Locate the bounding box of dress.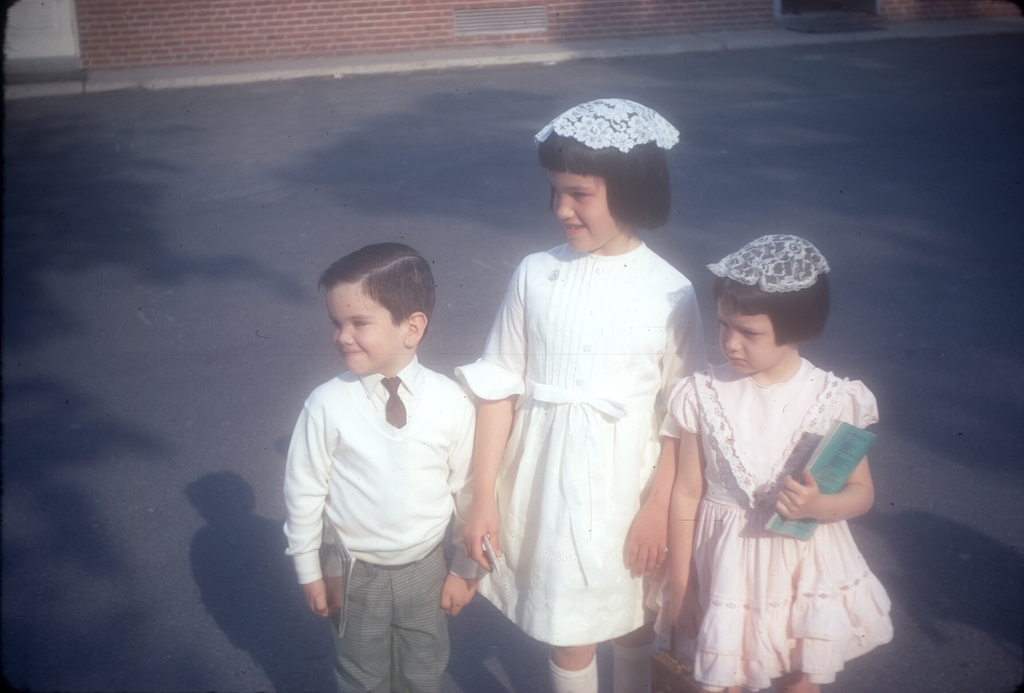
Bounding box: [x1=645, y1=355, x2=895, y2=692].
